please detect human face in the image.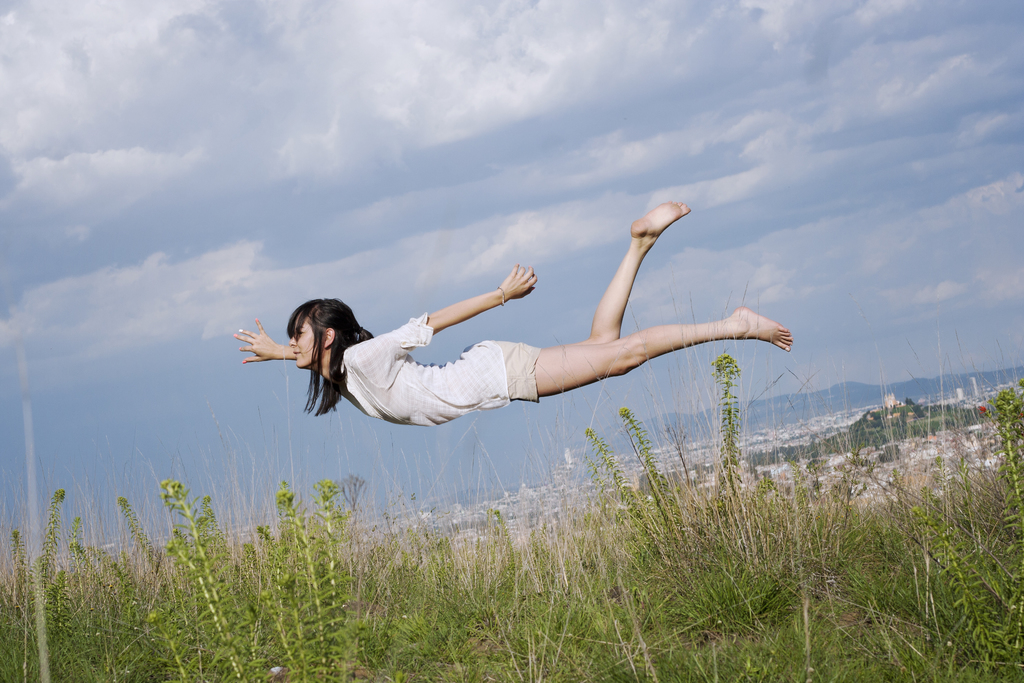
l=292, t=319, r=317, b=370.
